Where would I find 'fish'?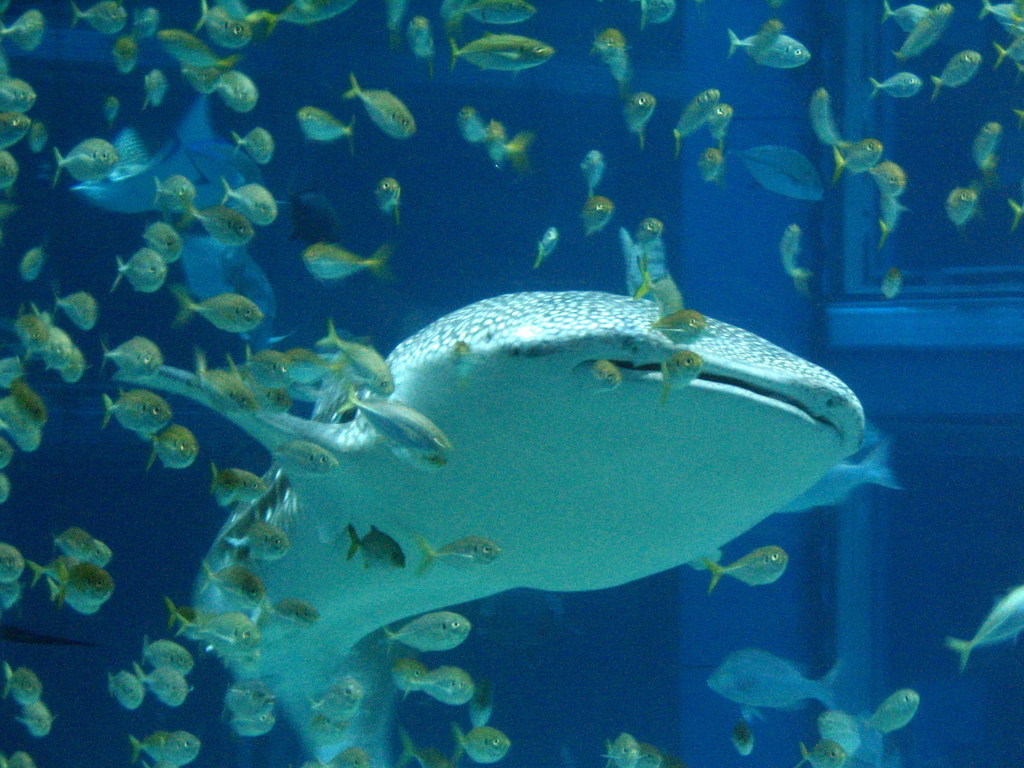
At crop(833, 139, 884, 180).
